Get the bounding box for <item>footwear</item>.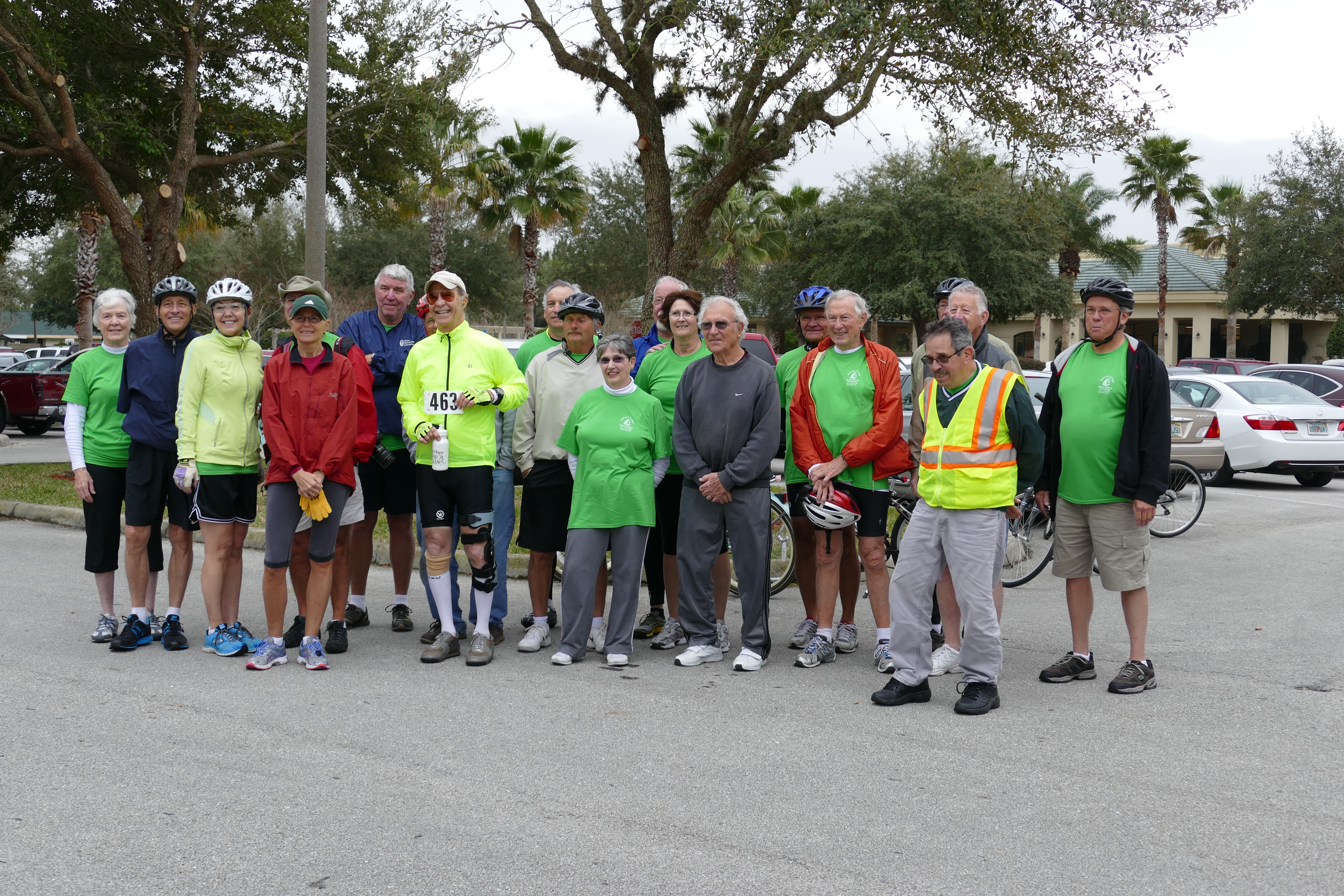
crop(176, 153, 180, 160).
